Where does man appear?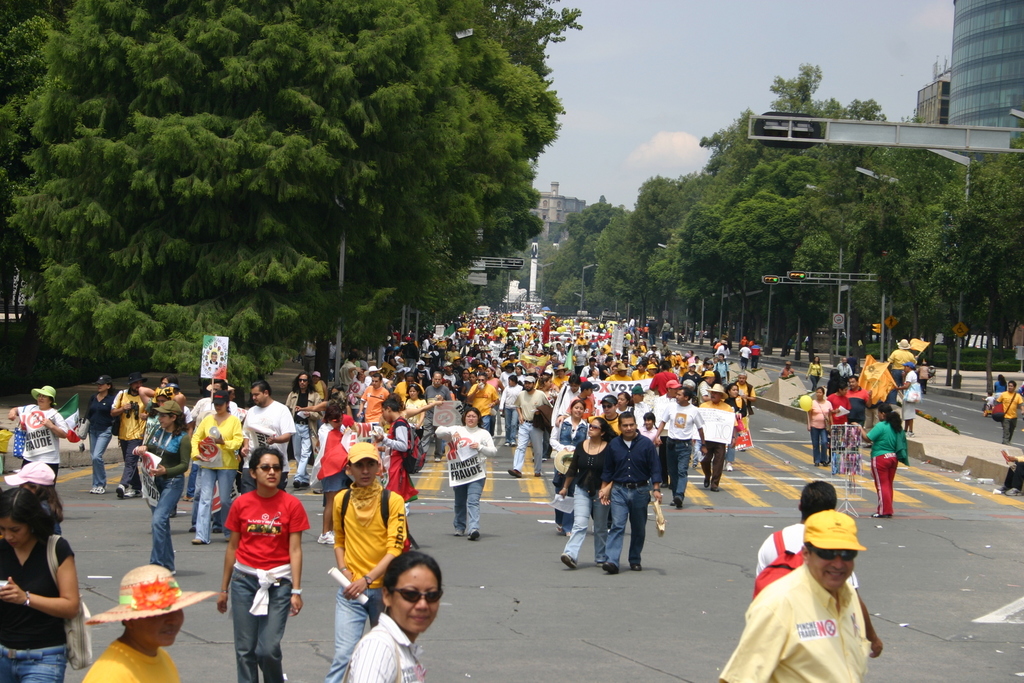
Appears at pyautogui.locateOnScreen(885, 337, 918, 382).
